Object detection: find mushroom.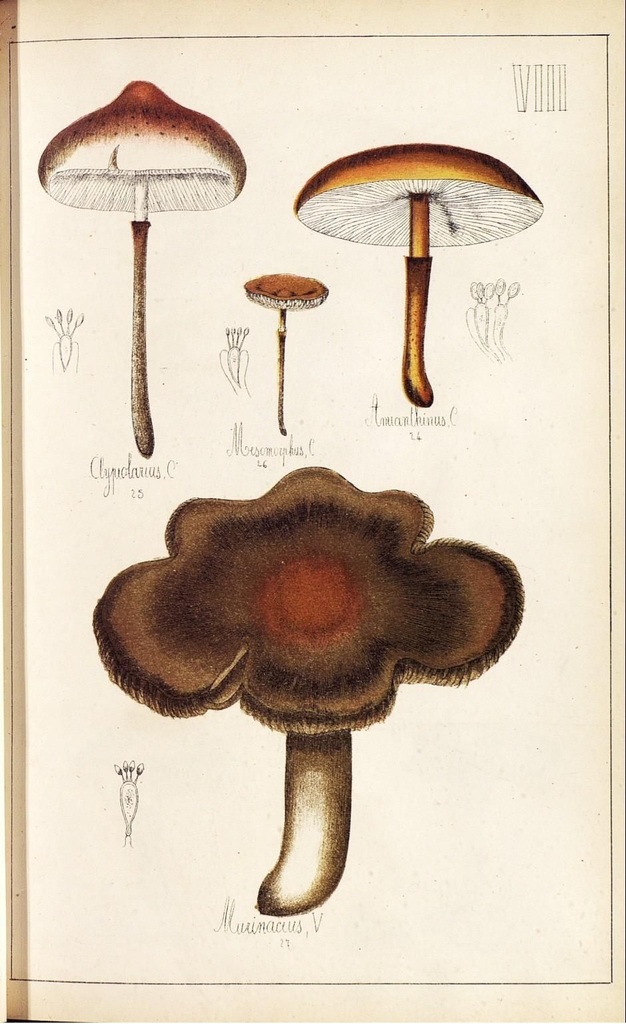
[90,469,526,917].
